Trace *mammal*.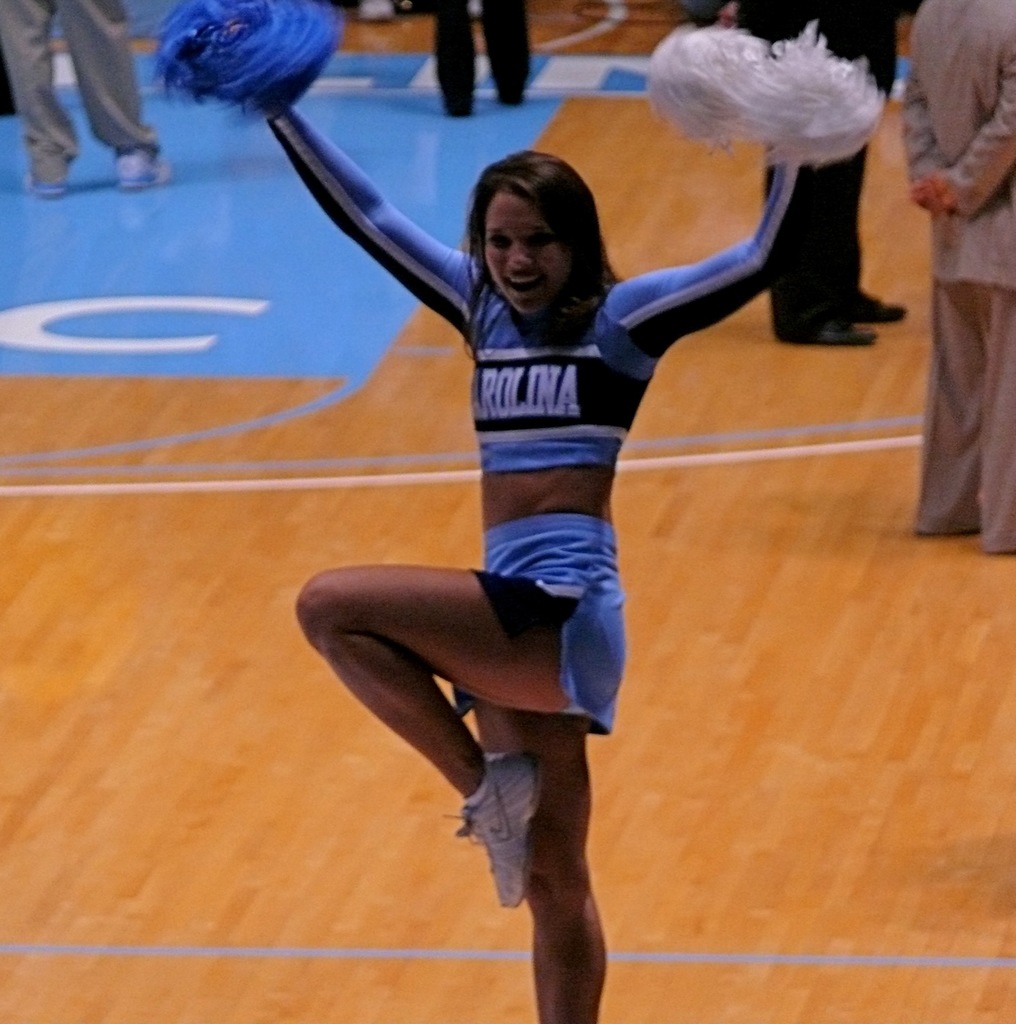
Traced to BBox(908, 0, 1015, 557).
